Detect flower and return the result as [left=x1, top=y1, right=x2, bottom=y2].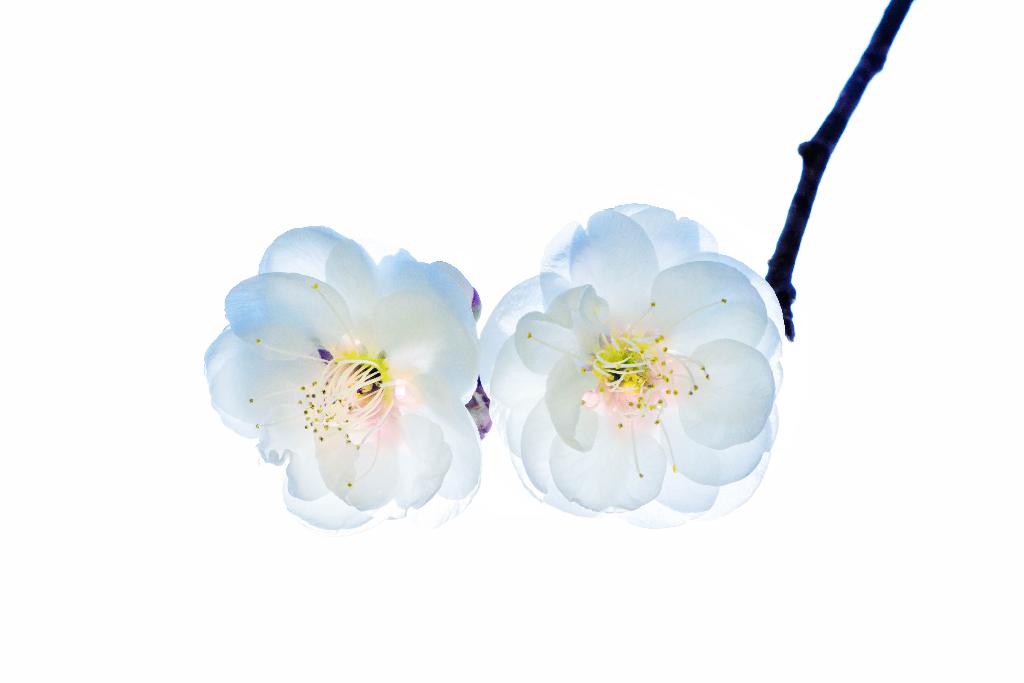
[left=499, top=210, right=786, bottom=532].
